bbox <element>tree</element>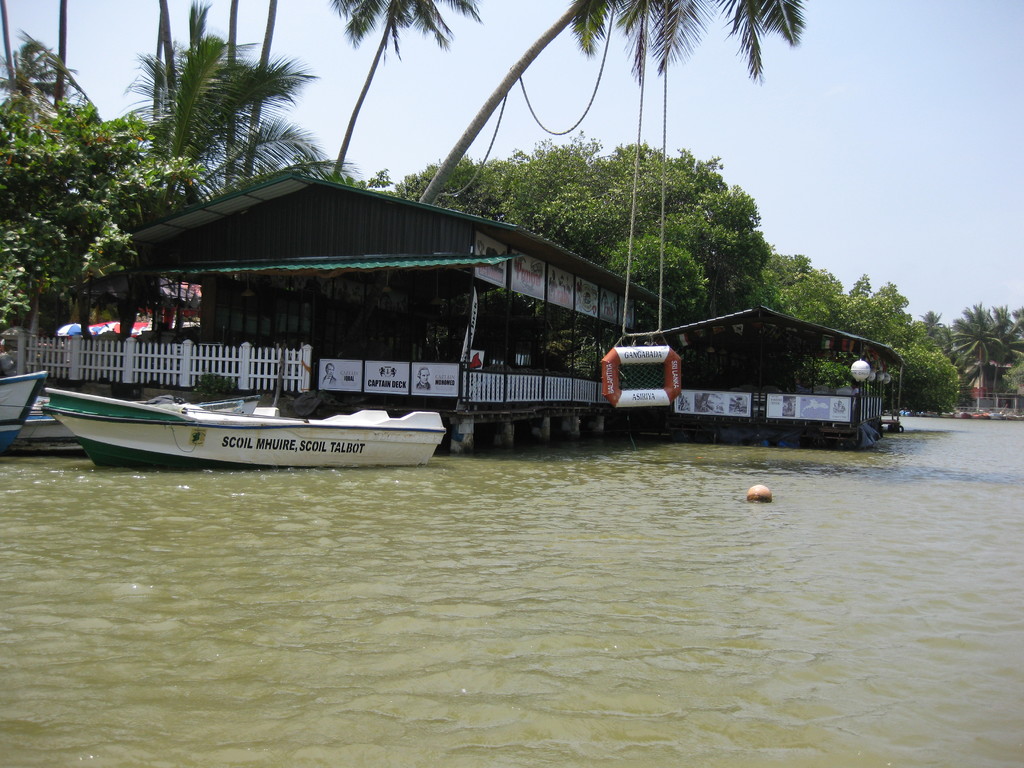
box(982, 307, 1023, 399)
